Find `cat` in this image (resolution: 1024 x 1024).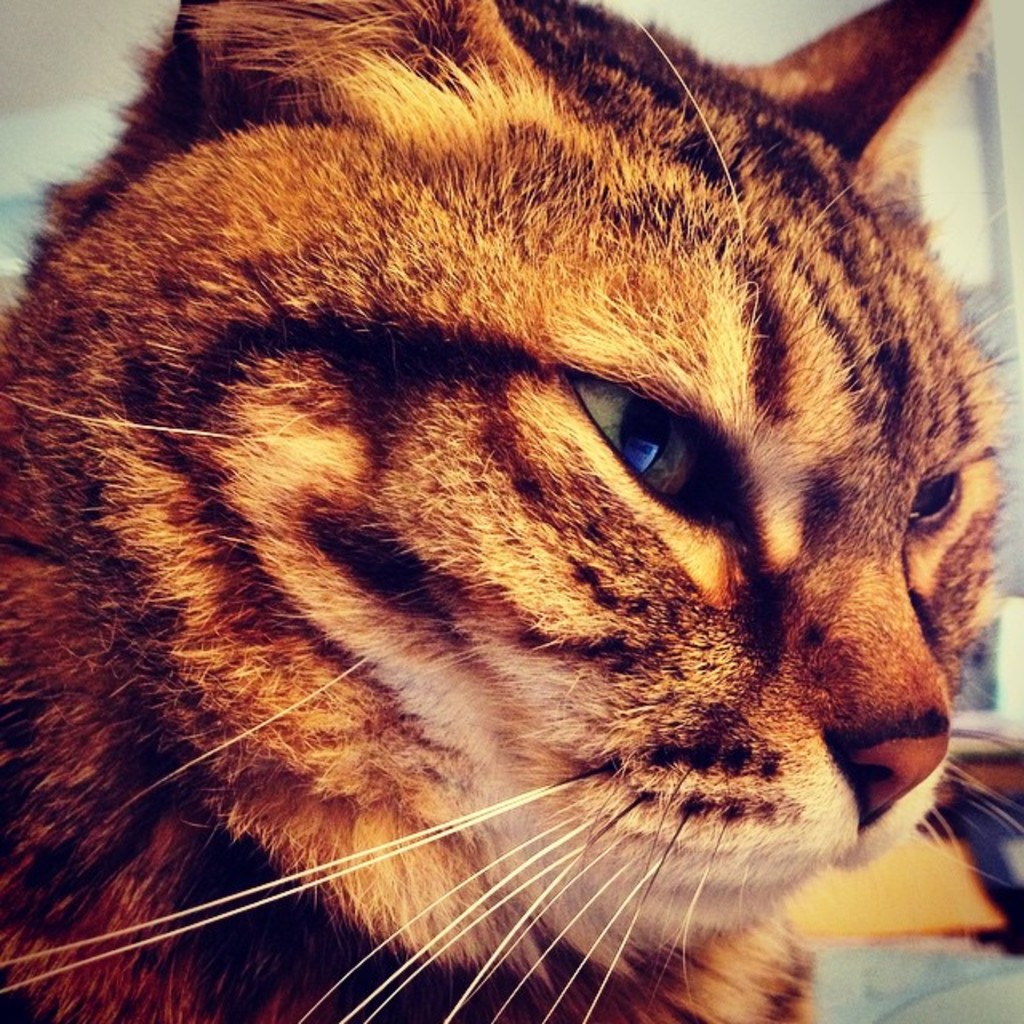
BBox(6, 0, 1018, 1022).
